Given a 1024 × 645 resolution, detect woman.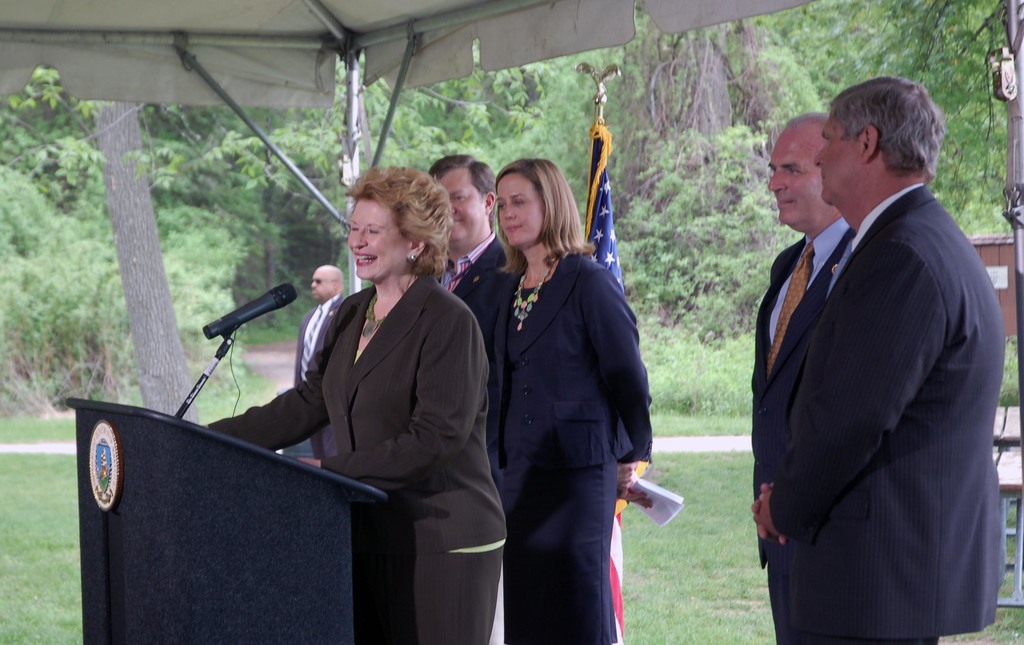
x1=472, y1=152, x2=652, y2=639.
